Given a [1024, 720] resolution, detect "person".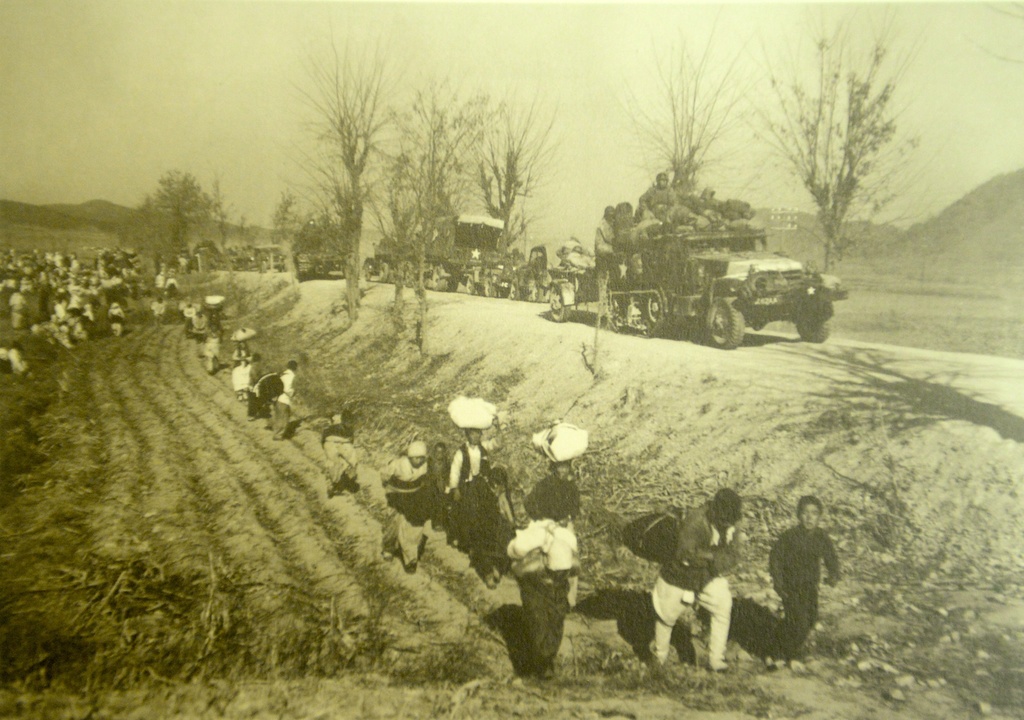
x1=450 y1=414 x2=504 y2=540.
